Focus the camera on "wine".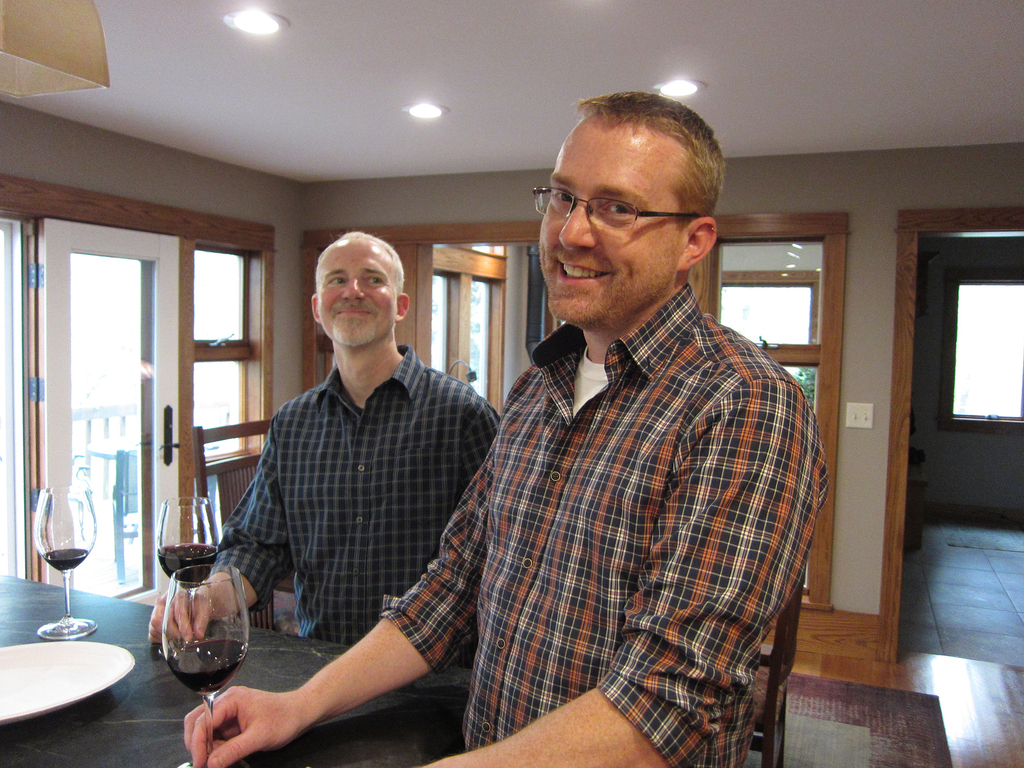
Focus region: bbox(35, 540, 88, 576).
